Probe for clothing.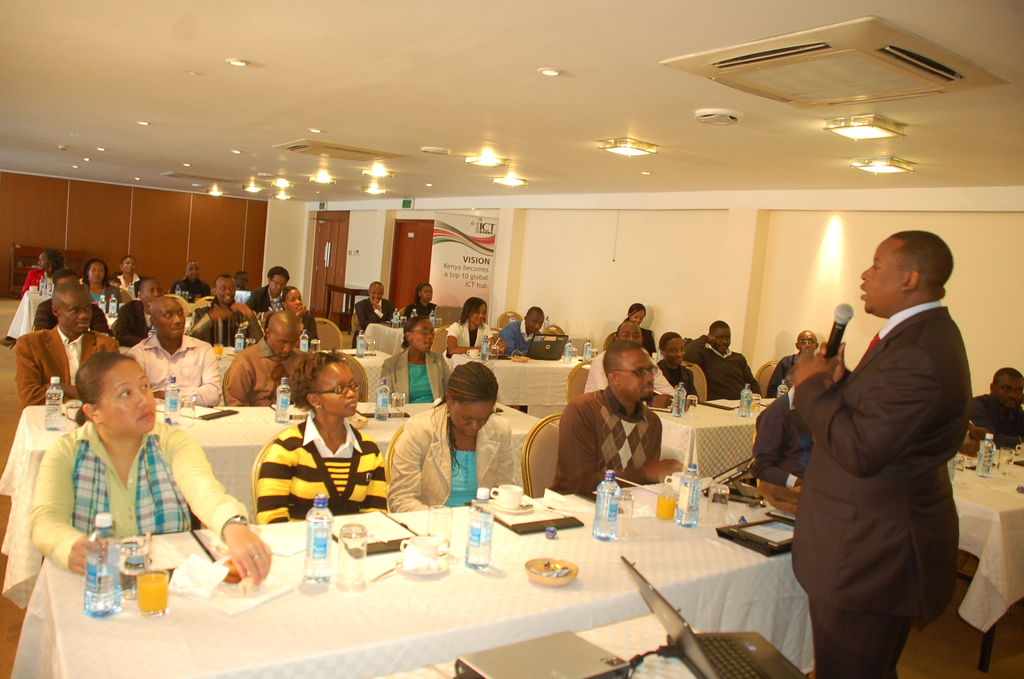
Probe result: rect(547, 386, 662, 496).
